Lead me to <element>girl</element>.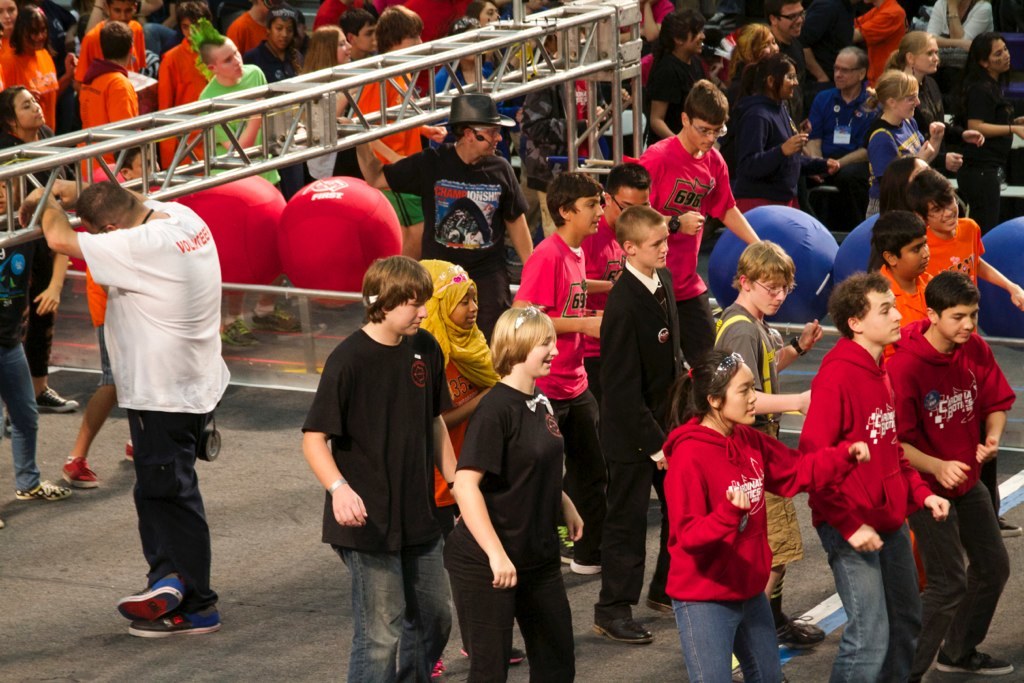
Lead to {"left": 719, "top": 23, "right": 781, "bottom": 73}.
